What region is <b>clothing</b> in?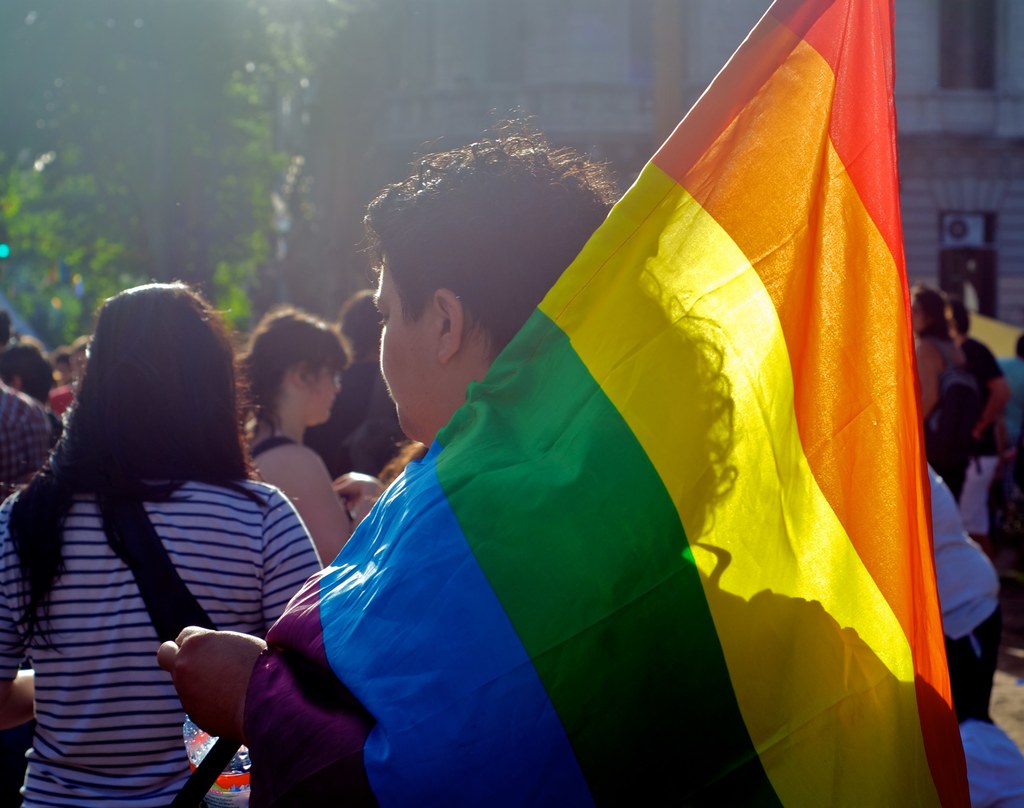
crop(954, 719, 1023, 807).
